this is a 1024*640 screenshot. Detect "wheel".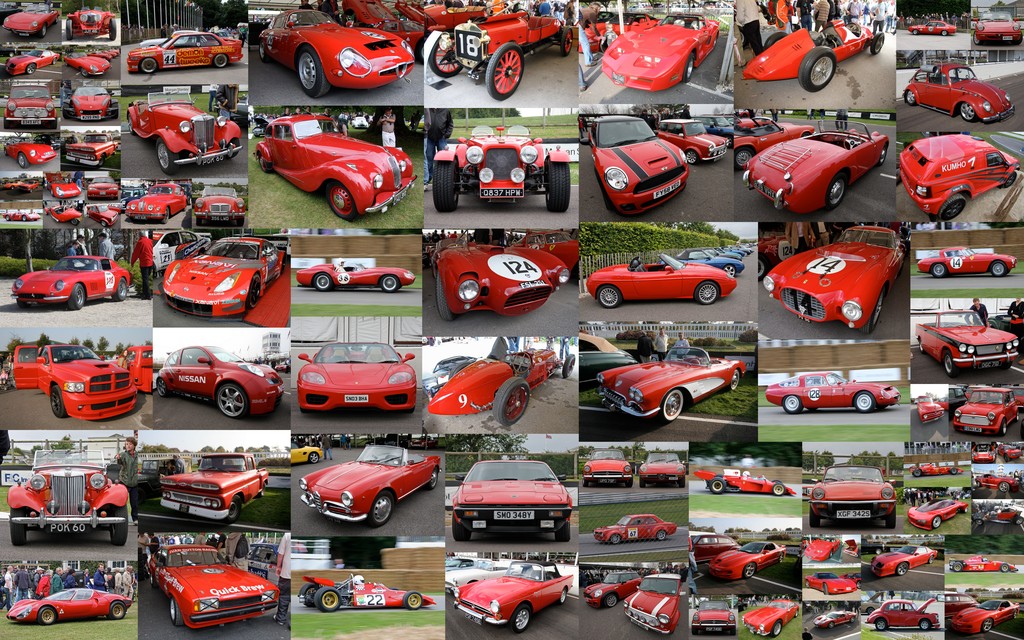
rect(764, 31, 792, 48).
